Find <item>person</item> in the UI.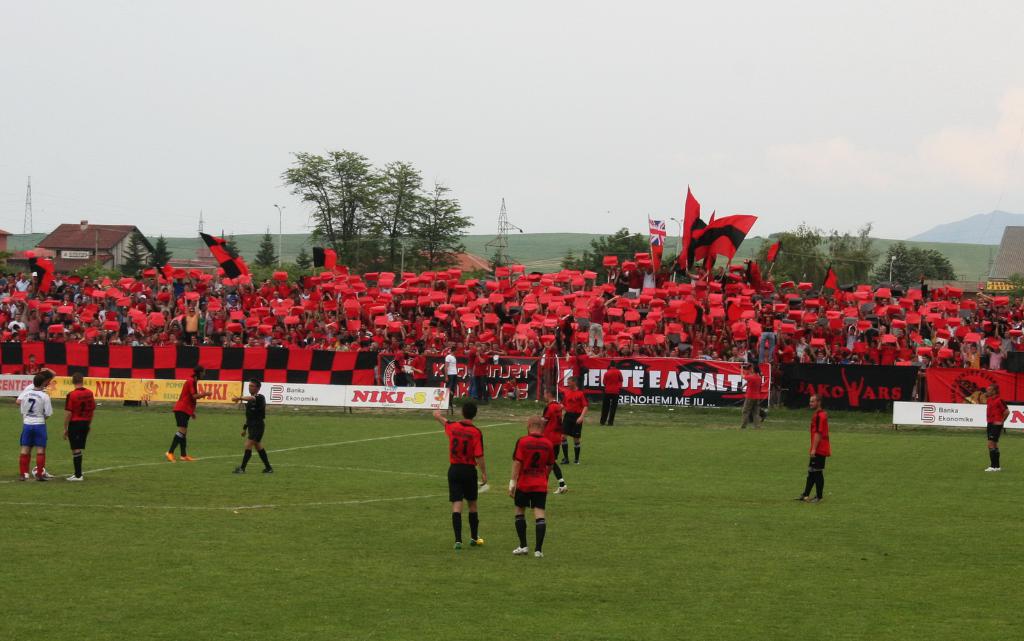
UI element at detection(559, 370, 586, 455).
